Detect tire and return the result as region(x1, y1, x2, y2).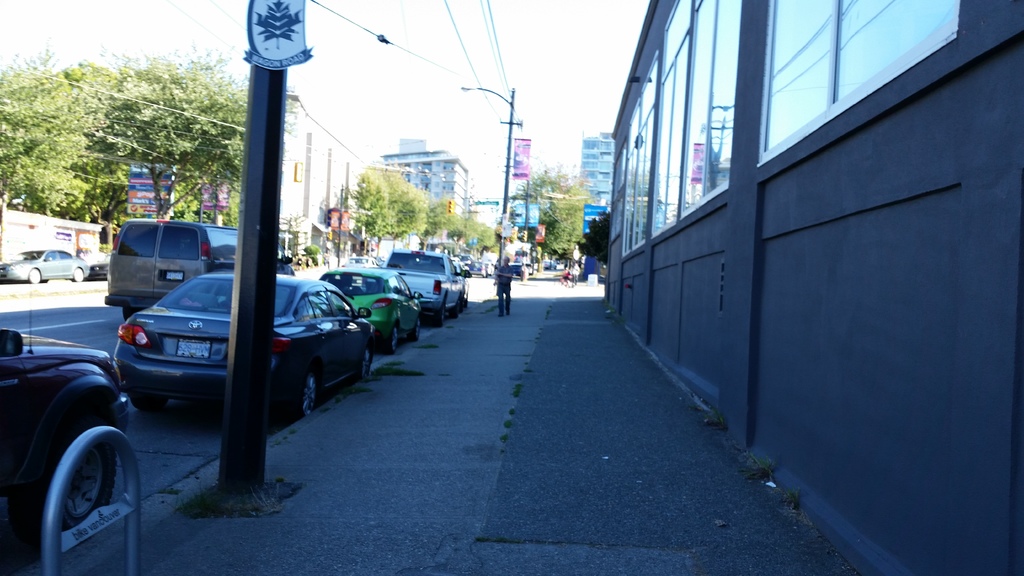
region(124, 307, 135, 321).
